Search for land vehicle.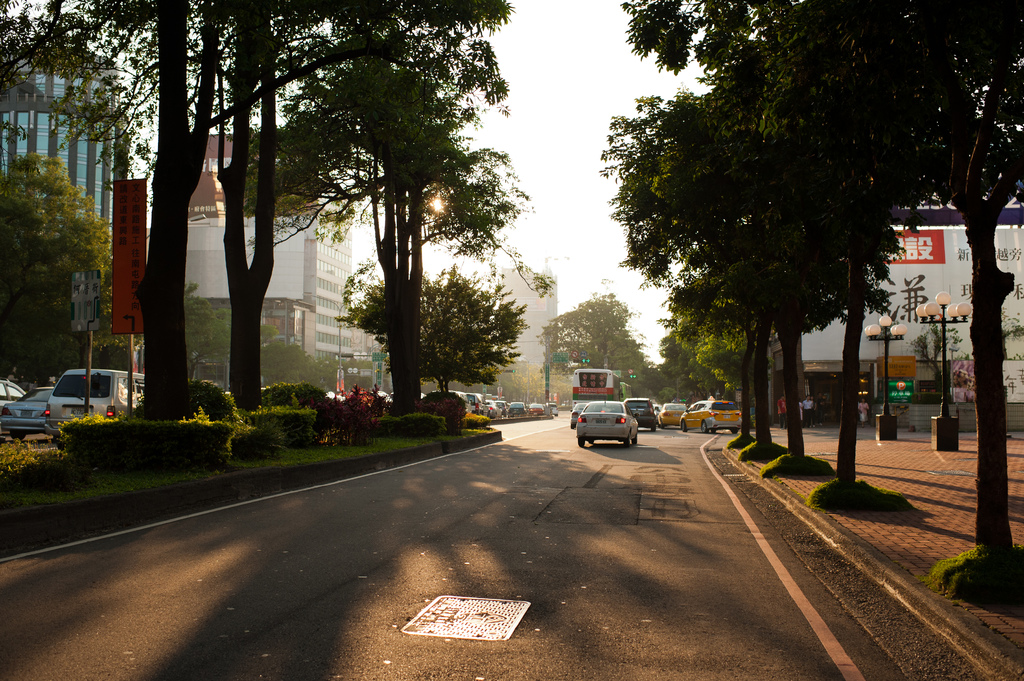
Found at <box>488,399,496,412</box>.
